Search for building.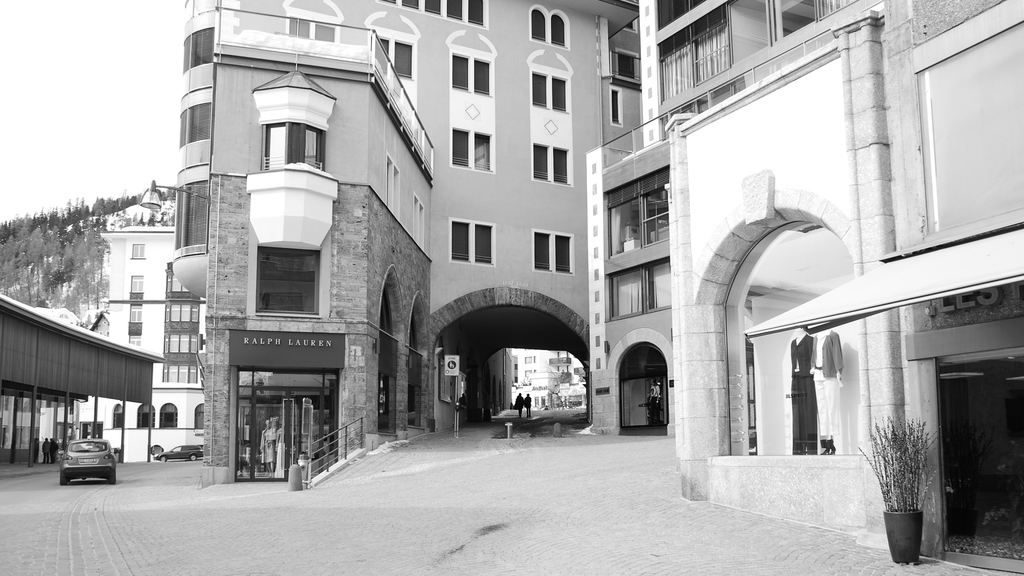
Found at bbox=[641, 0, 1023, 575].
